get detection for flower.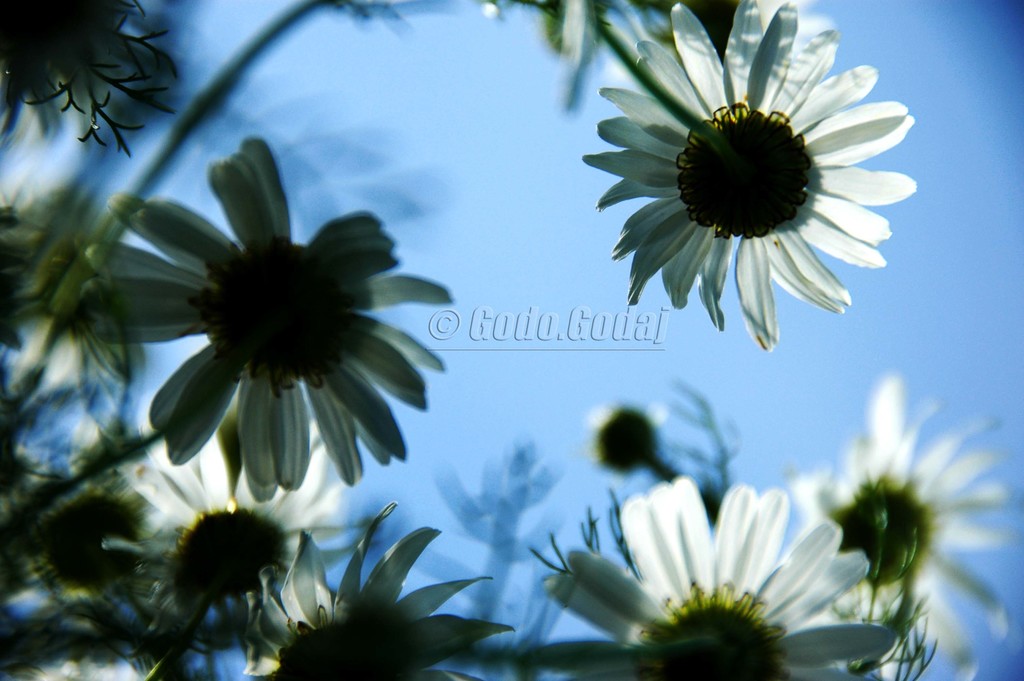
Detection: locate(522, 480, 890, 680).
